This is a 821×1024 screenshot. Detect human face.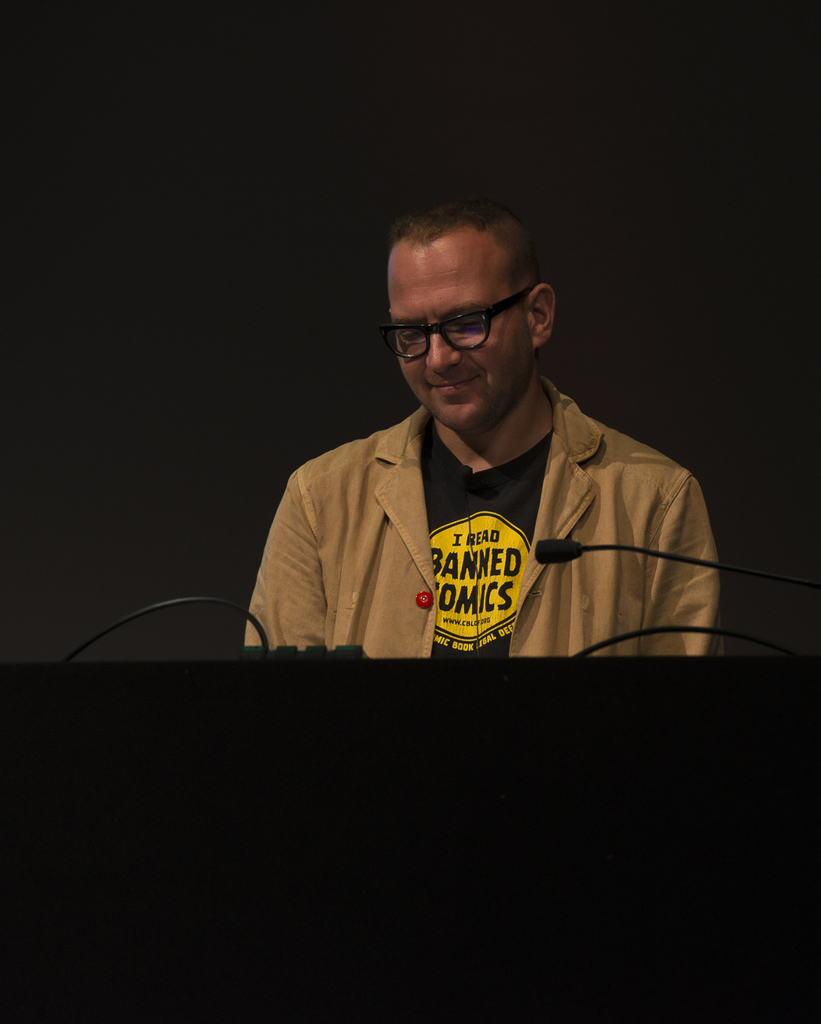
box(385, 239, 533, 435).
